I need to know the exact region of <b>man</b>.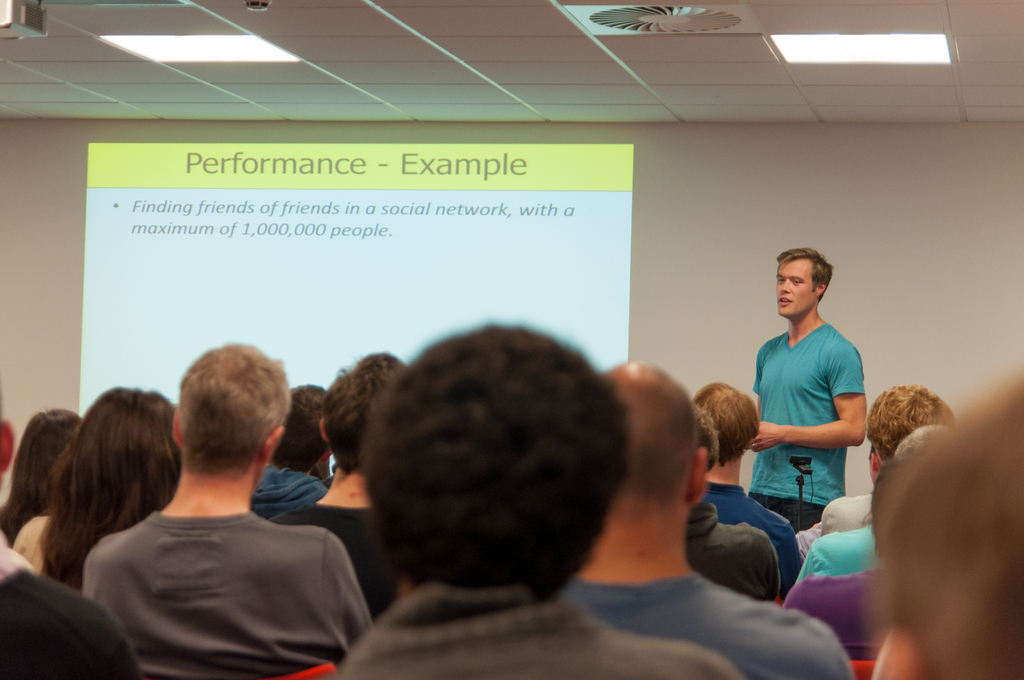
Region: [83,344,378,679].
